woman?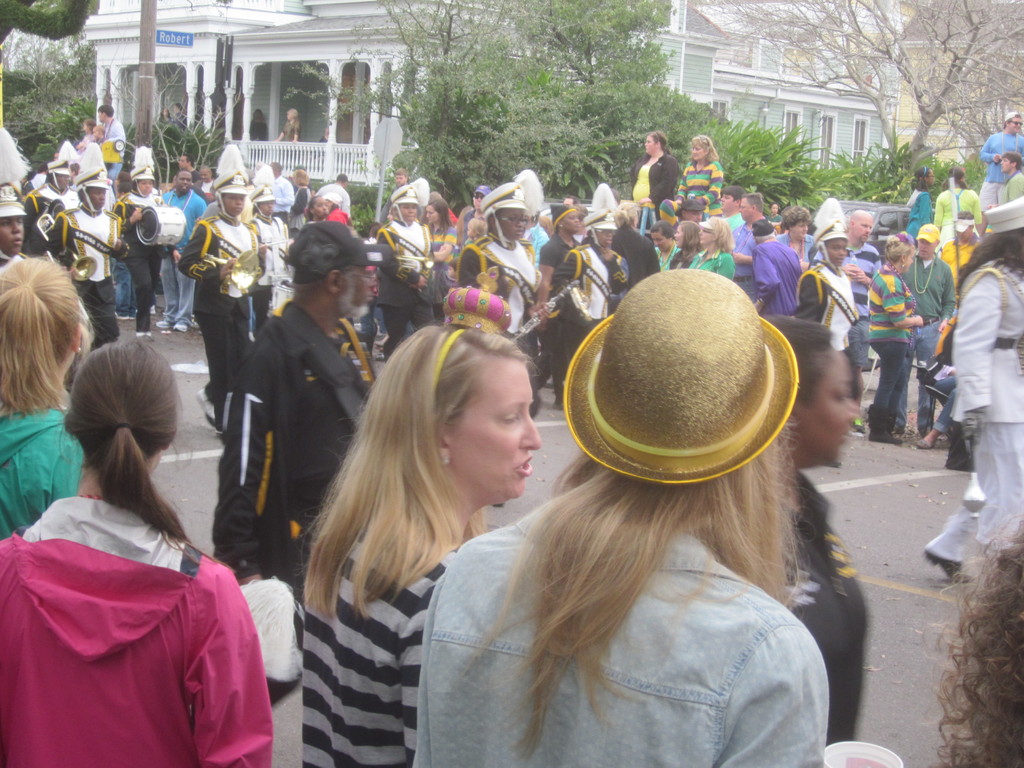
762/315/871/738
